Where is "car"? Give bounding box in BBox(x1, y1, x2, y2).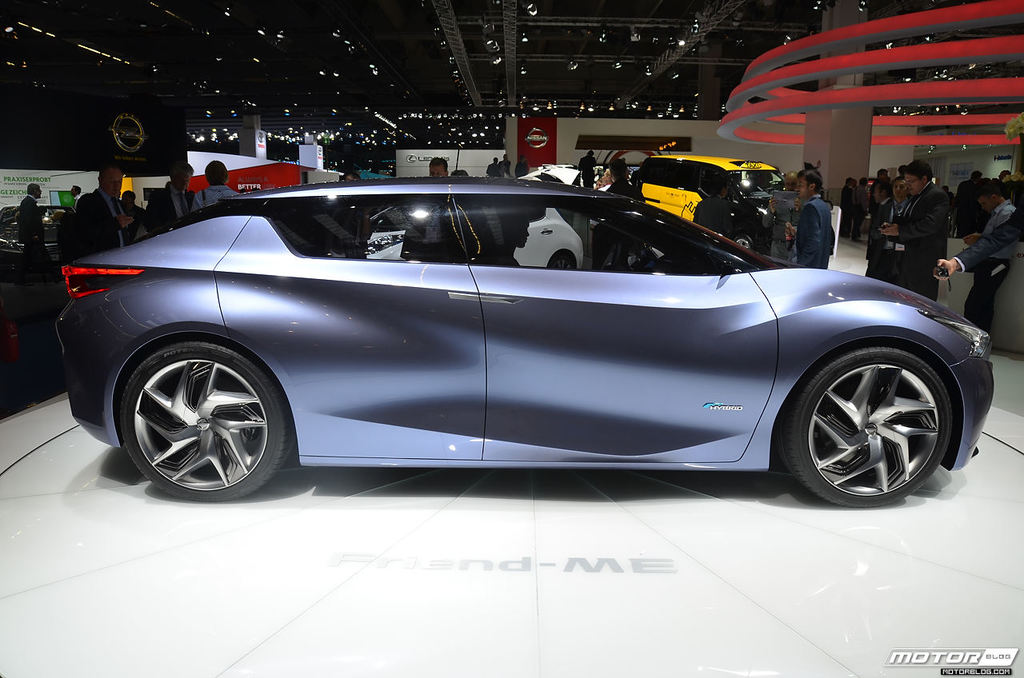
BBox(57, 159, 955, 514).
